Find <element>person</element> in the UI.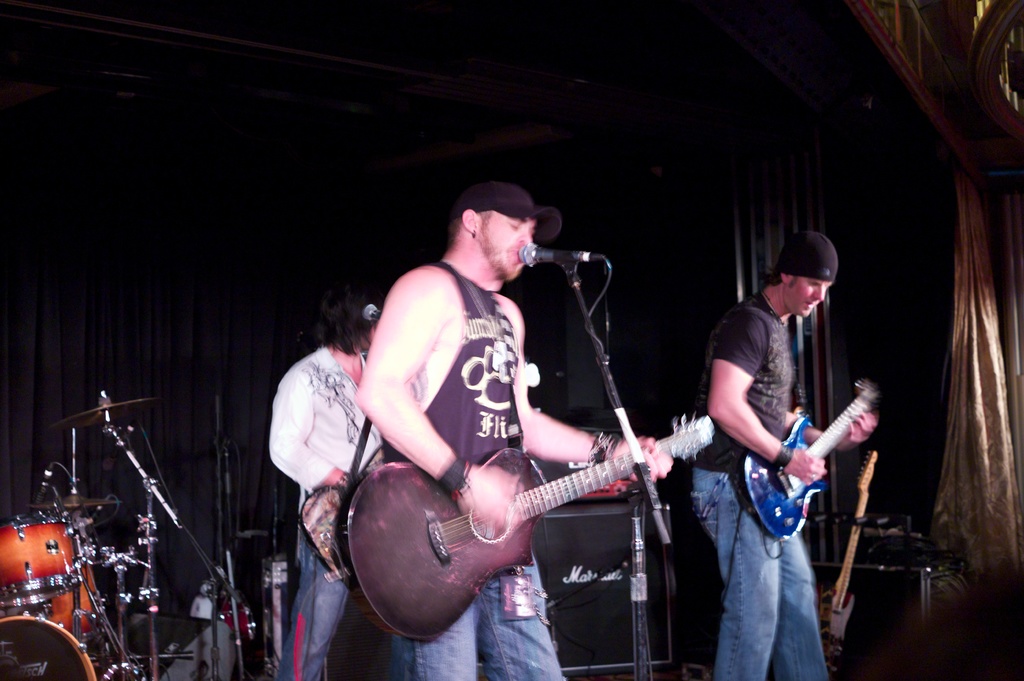
UI element at box(366, 177, 676, 680).
